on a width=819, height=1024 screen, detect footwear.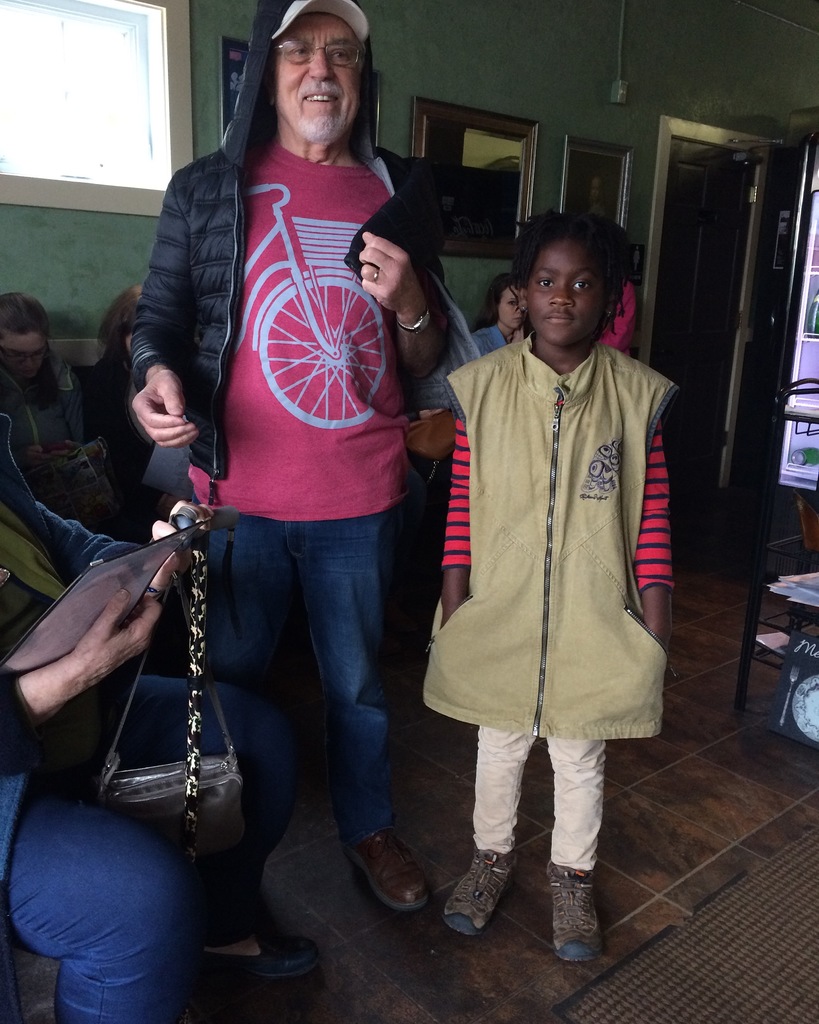
box=[545, 846, 621, 960].
